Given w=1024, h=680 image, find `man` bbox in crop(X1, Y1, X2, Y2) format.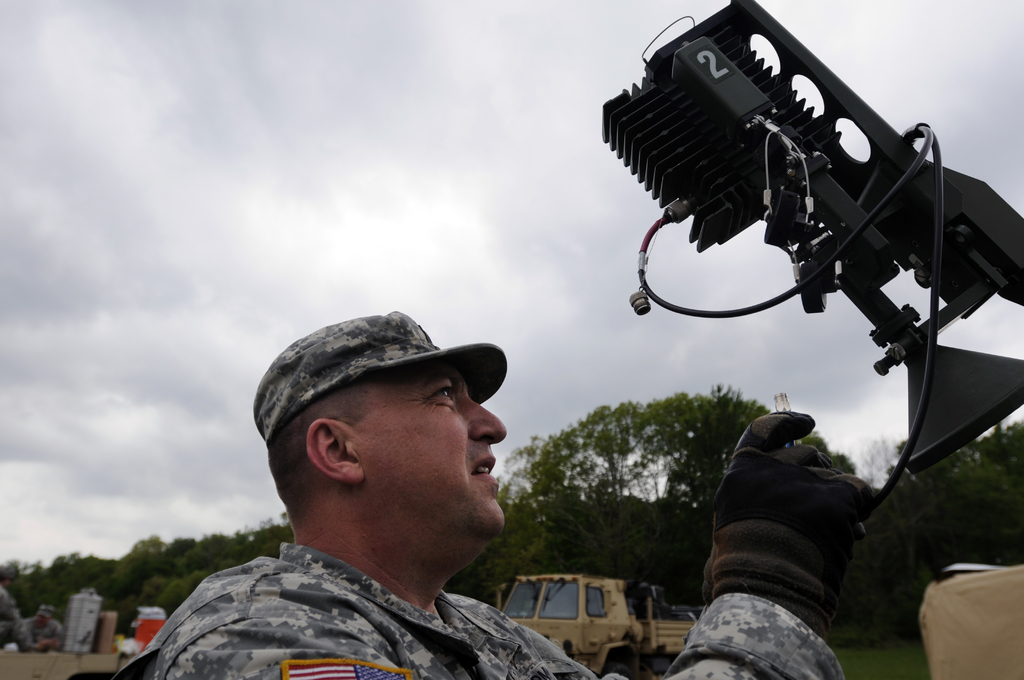
crop(119, 308, 877, 679).
